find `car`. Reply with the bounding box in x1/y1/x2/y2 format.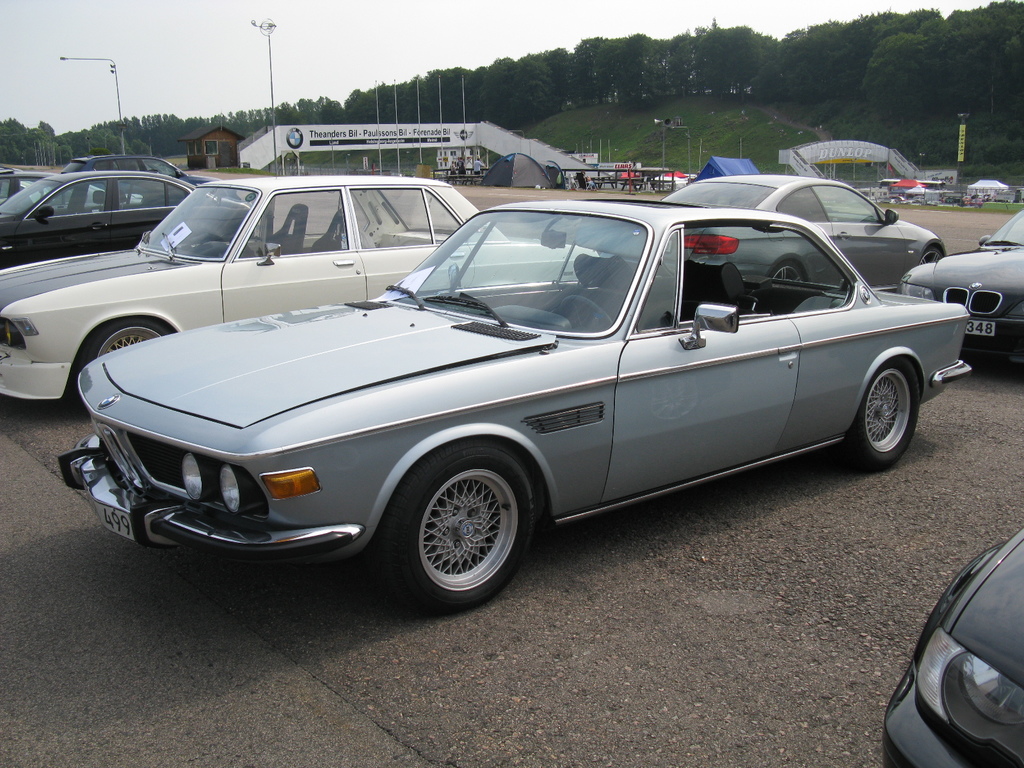
884/527/1023/767.
